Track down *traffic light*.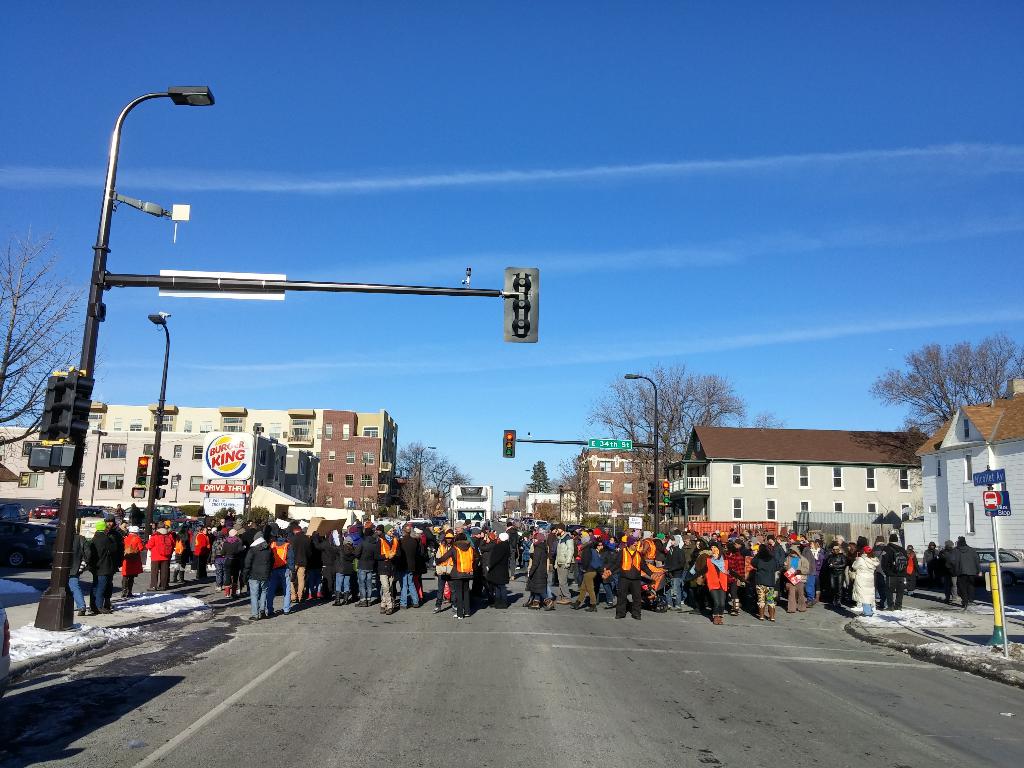
Tracked to [157,490,167,500].
